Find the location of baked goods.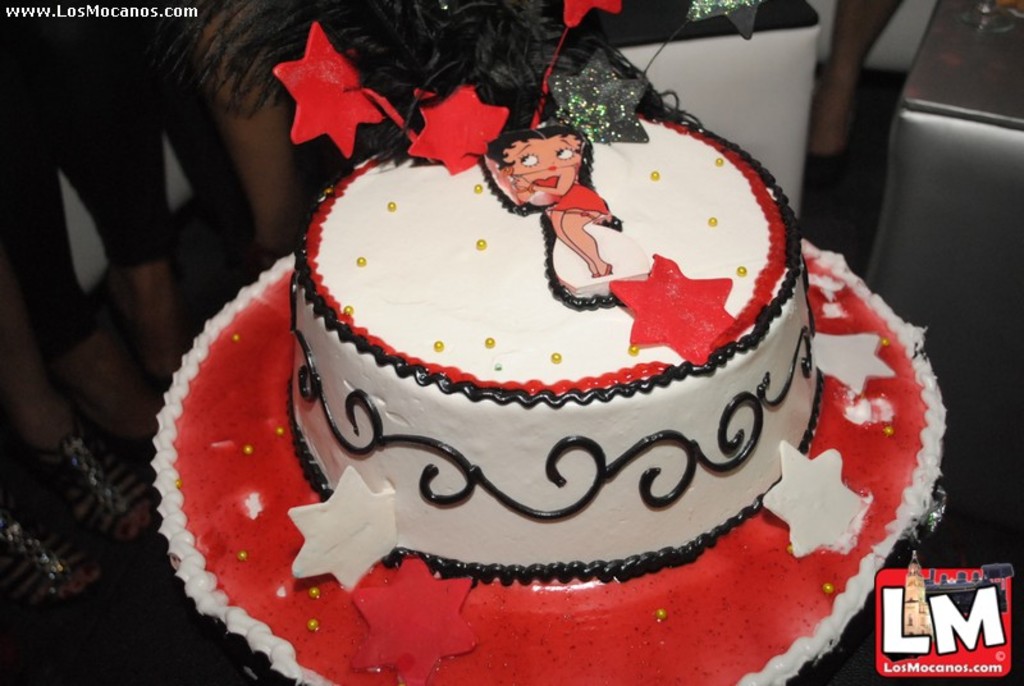
Location: <bbox>147, 104, 945, 685</bbox>.
